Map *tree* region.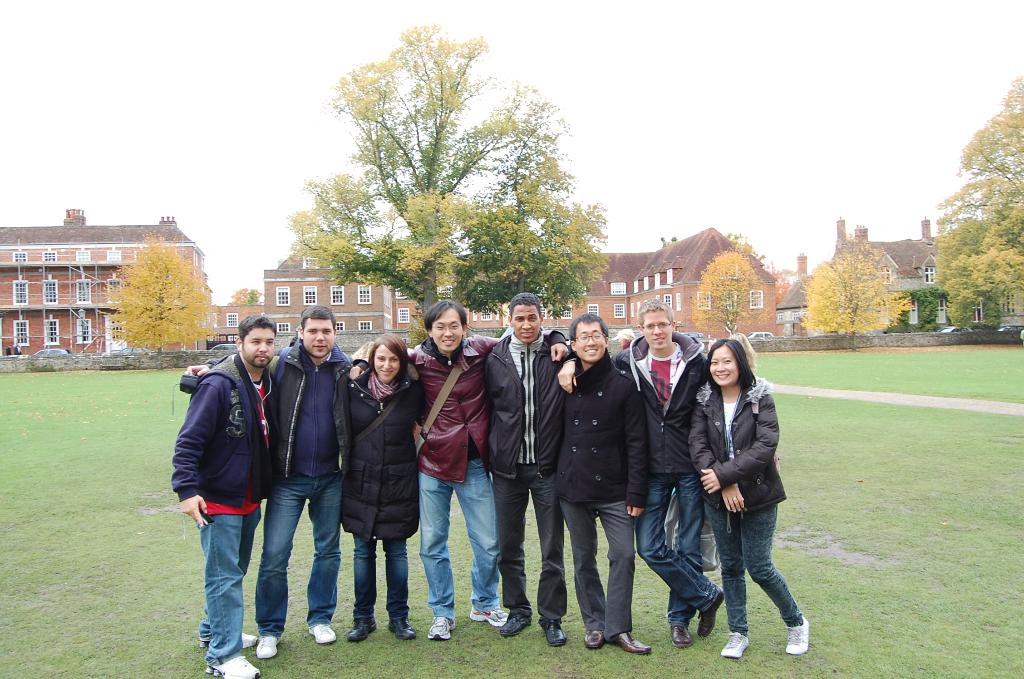
Mapped to l=289, t=24, r=534, b=319.
